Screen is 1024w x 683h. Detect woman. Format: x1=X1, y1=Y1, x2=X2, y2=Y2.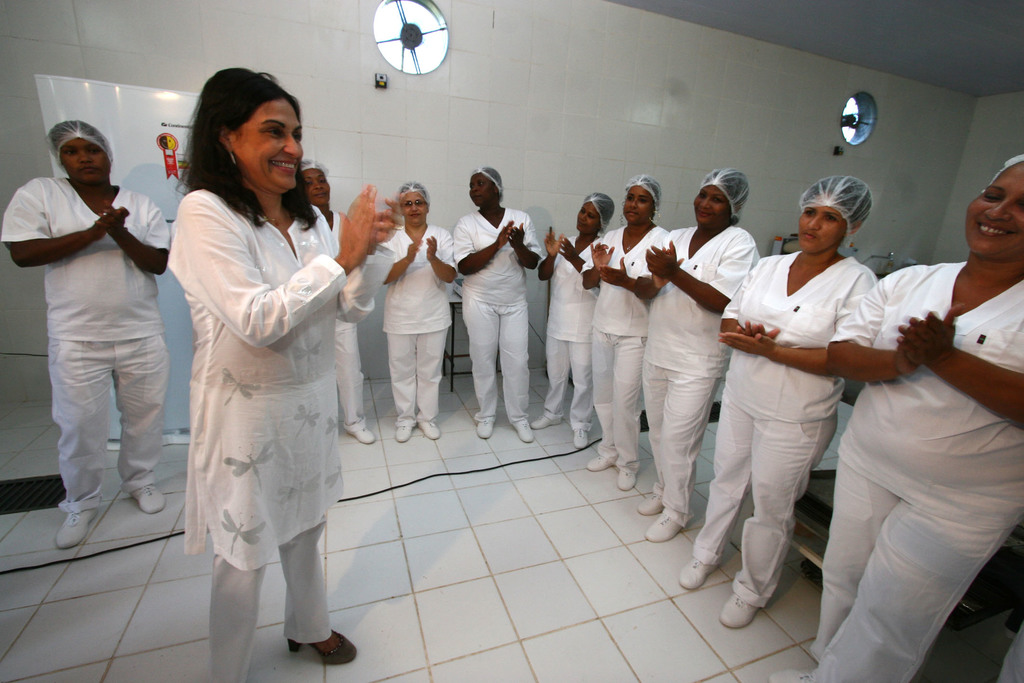
x1=530, y1=188, x2=602, y2=452.
